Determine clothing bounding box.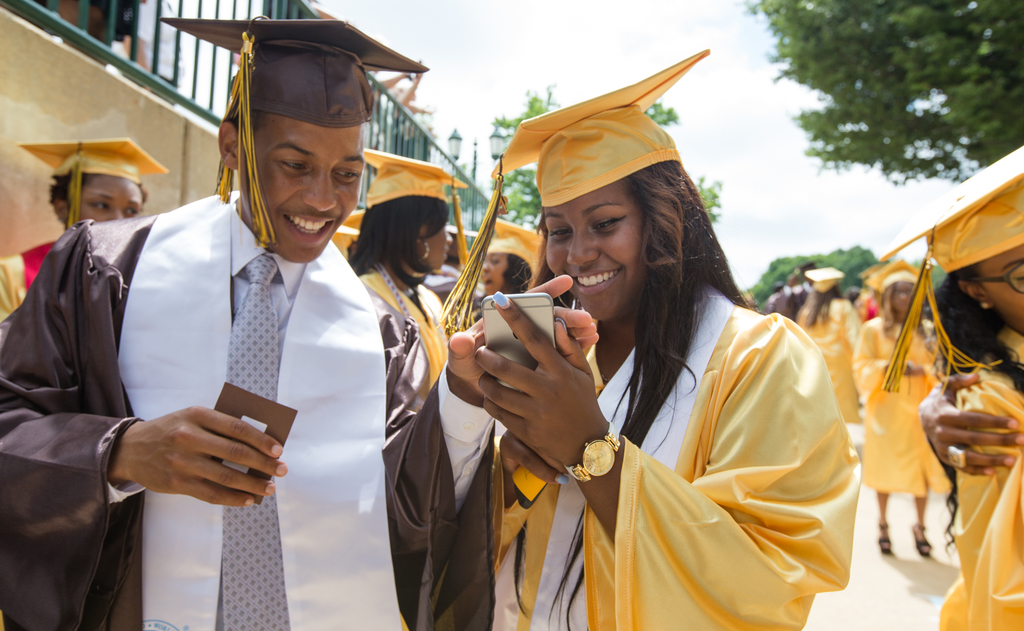
Determined: select_region(0, 237, 56, 321).
